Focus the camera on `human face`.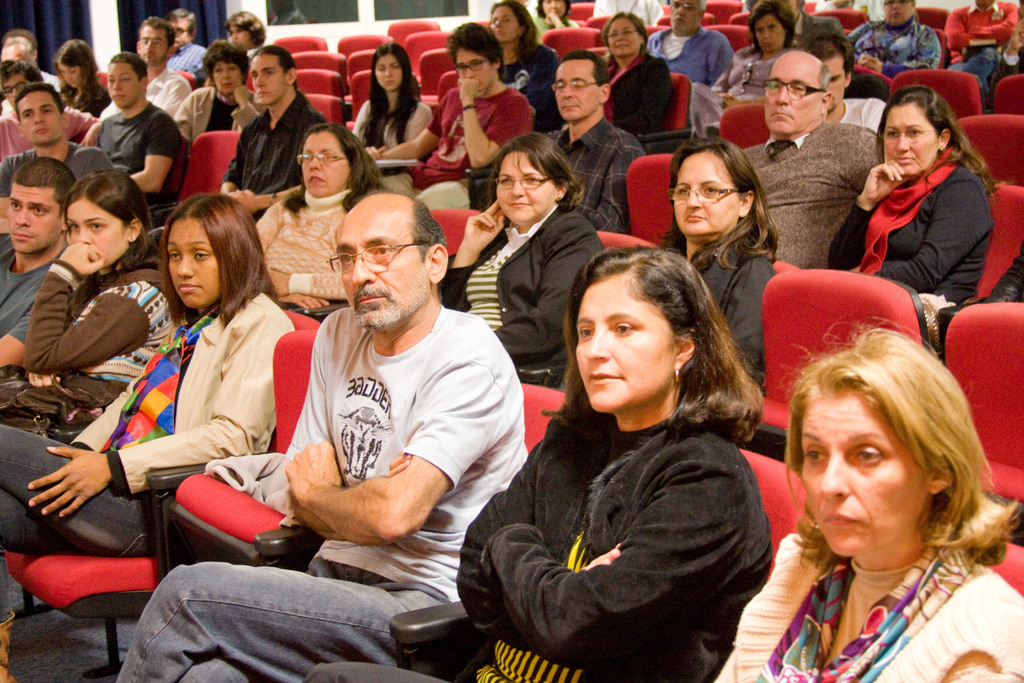
Focus region: x1=374, y1=56, x2=401, y2=86.
